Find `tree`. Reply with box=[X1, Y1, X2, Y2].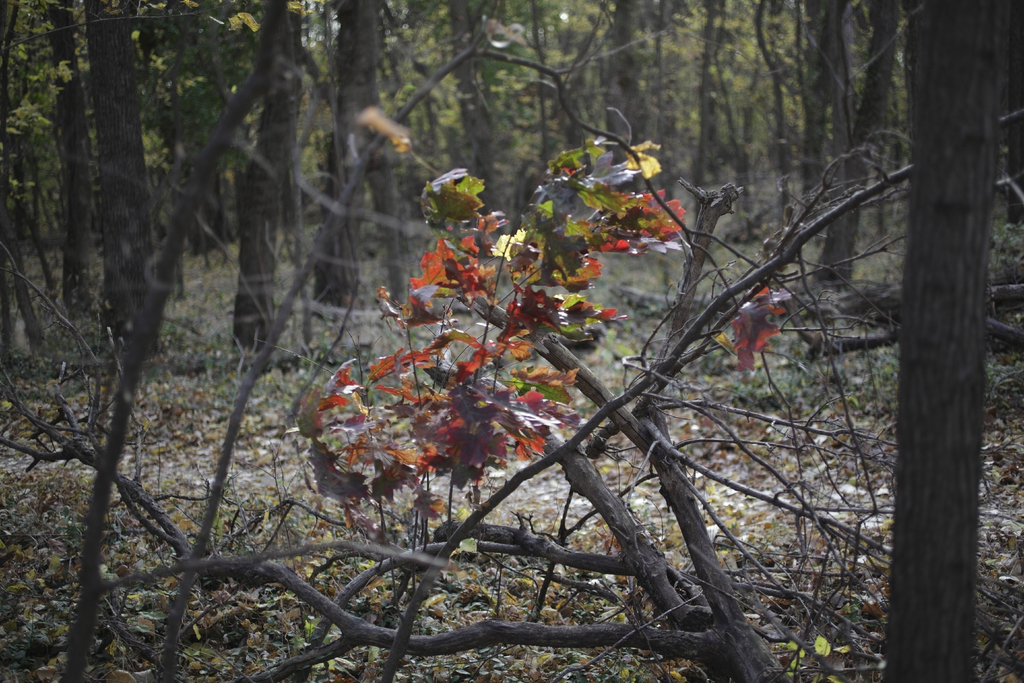
box=[296, 0, 402, 406].
